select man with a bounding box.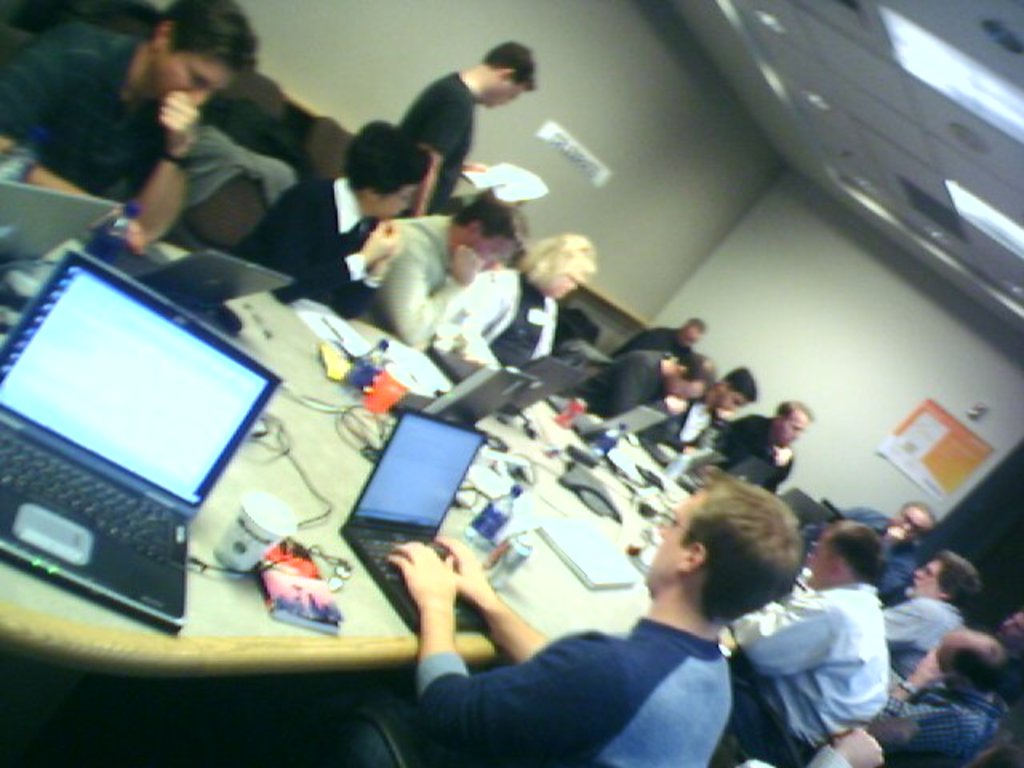
{"left": 659, "top": 366, "right": 758, "bottom": 446}.
